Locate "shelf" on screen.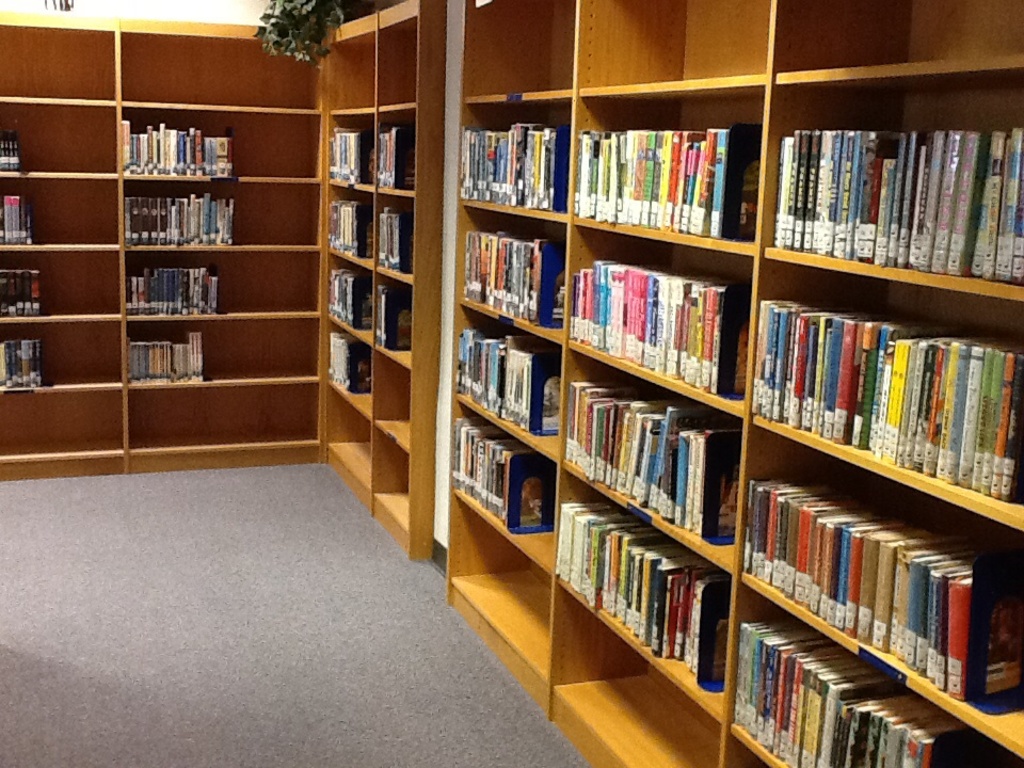
On screen at crop(446, 303, 574, 443).
